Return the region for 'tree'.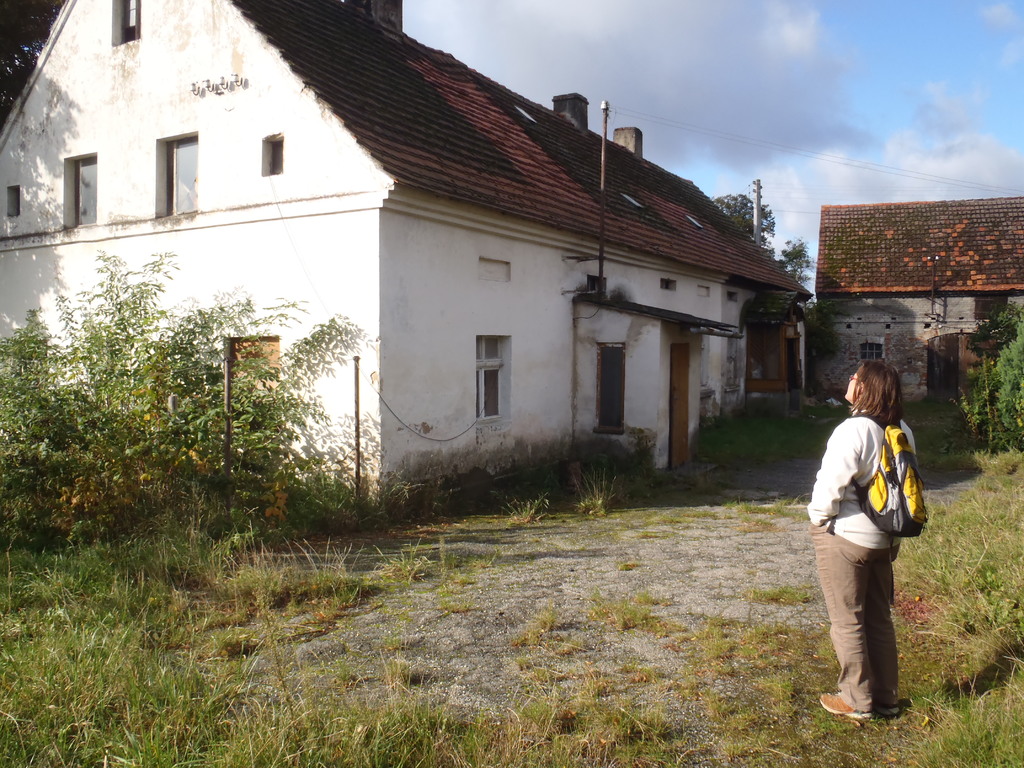
locate(712, 190, 810, 285).
